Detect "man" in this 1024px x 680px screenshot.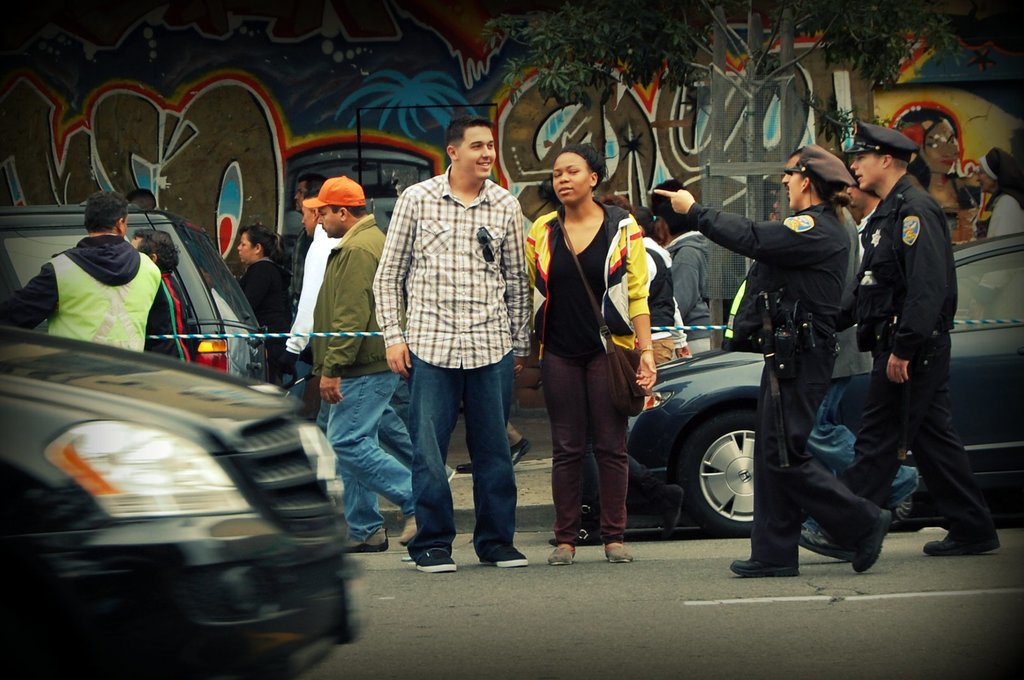
Detection: <bbox>285, 180, 345, 429</bbox>.
